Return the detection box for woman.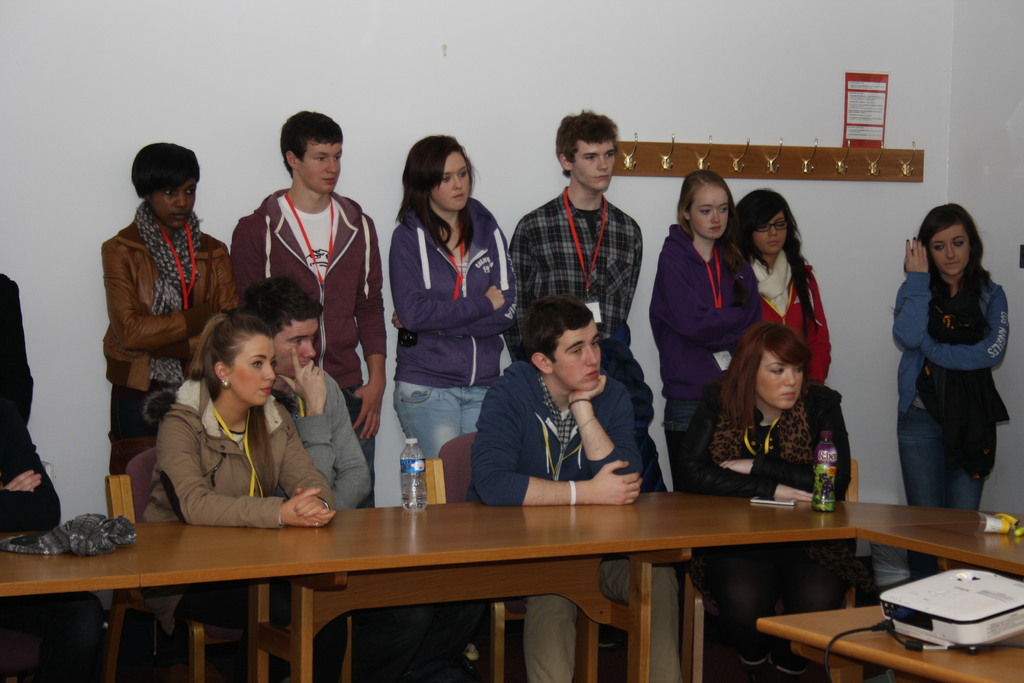
bbox=(372, 134, 516, 516).
